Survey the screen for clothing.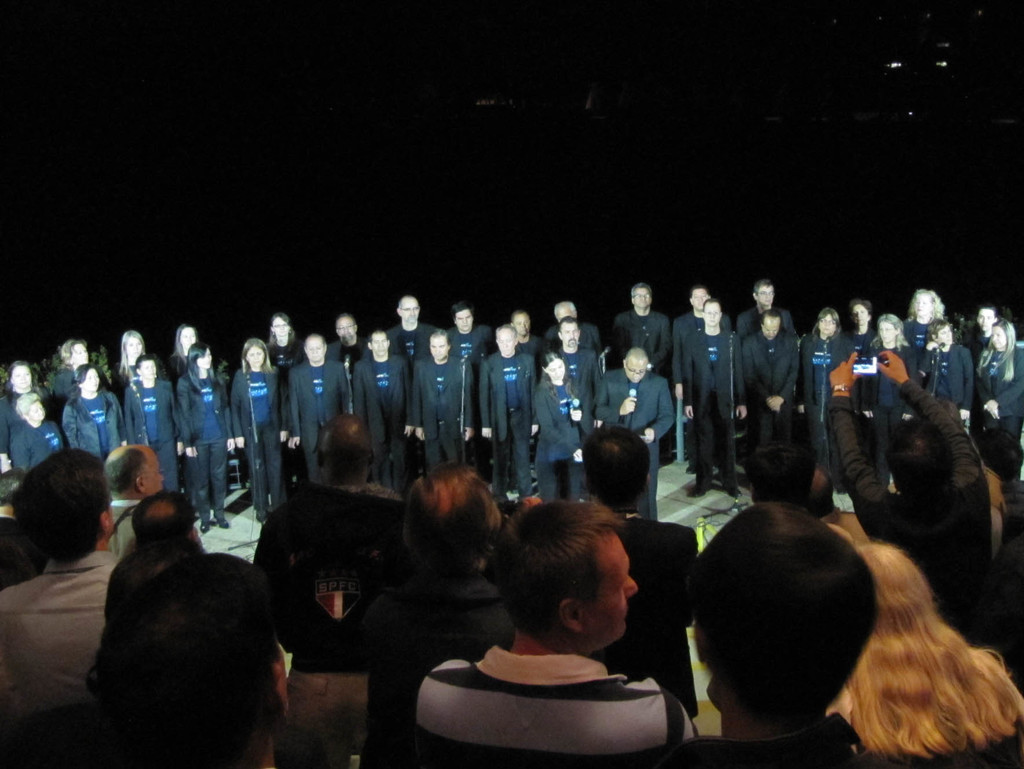
Survey found: <bbox>801, 326, 843, 473</bbox>.
